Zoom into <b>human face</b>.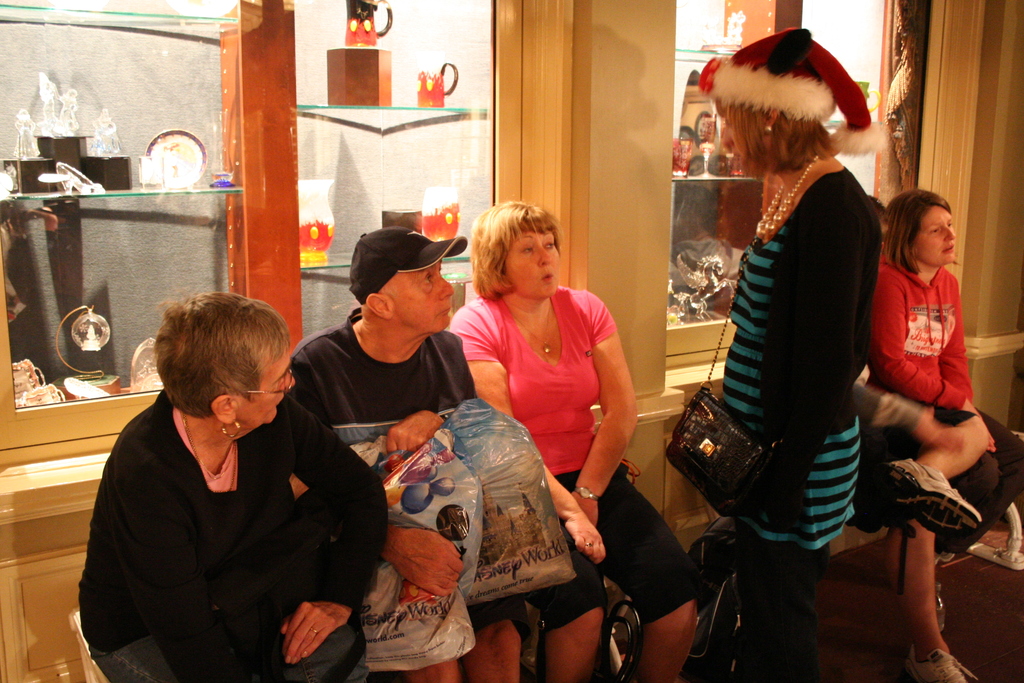
Zoom target: <region>237, 339, 291, 422</region>.
